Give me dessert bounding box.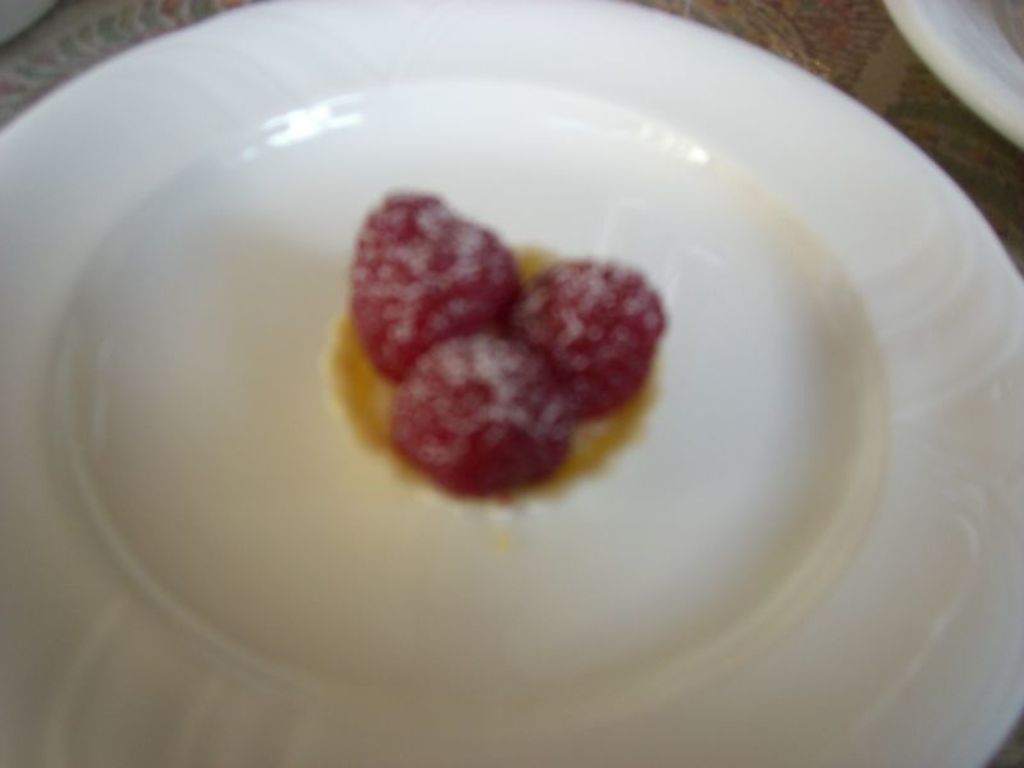
(402,328,576,493).
